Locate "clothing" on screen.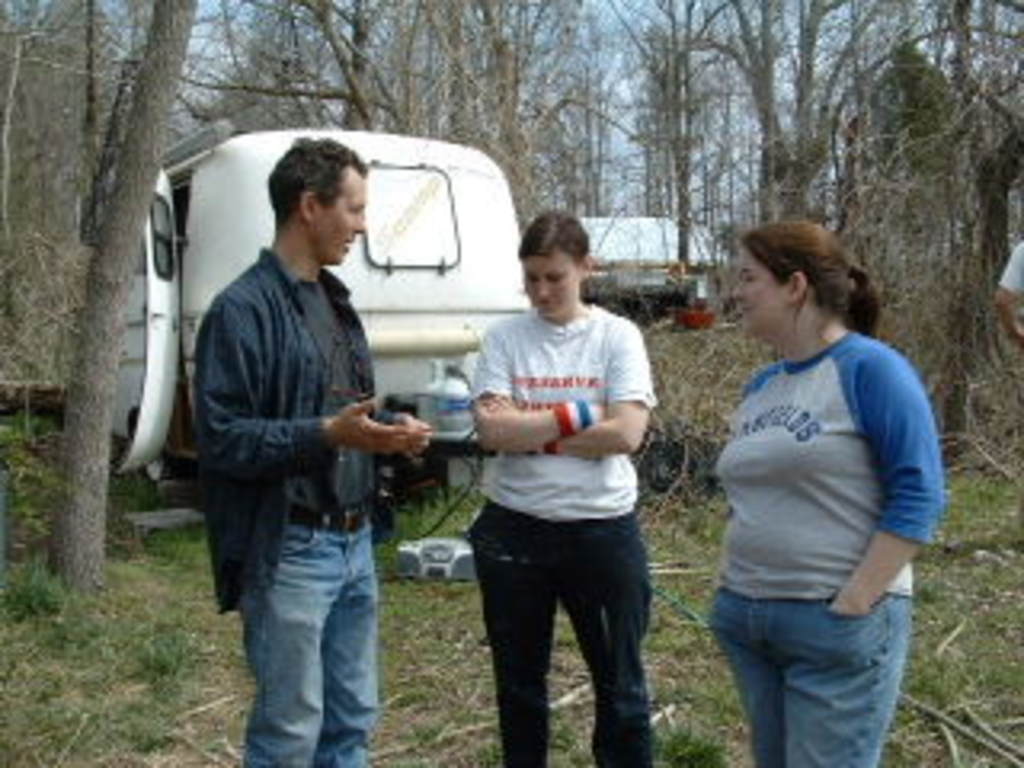
On screen at [467, 304, 656, 765].
